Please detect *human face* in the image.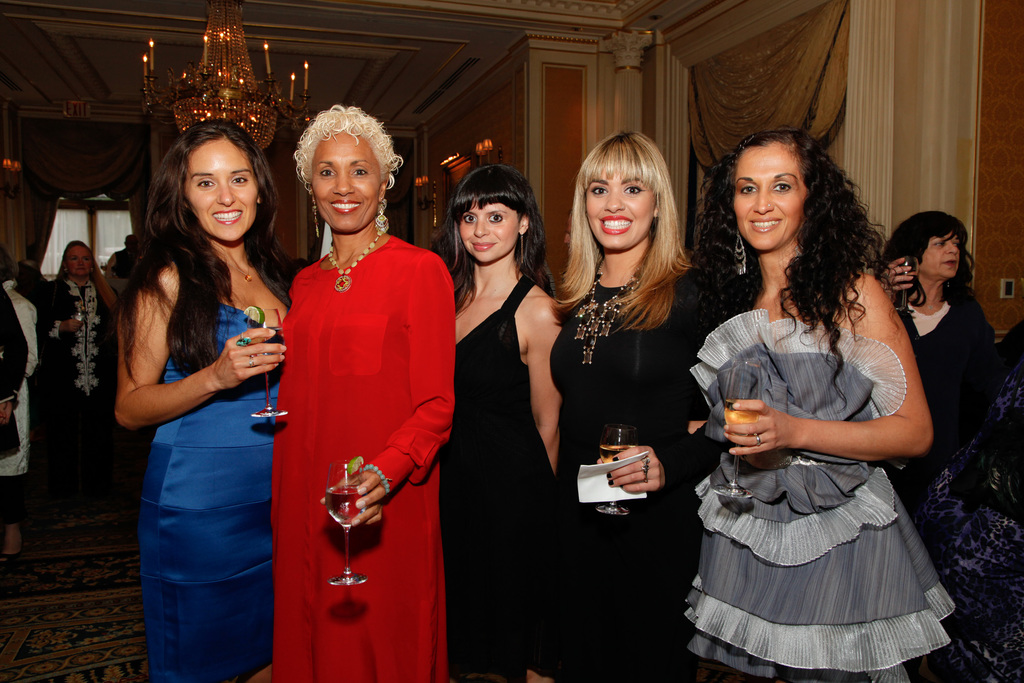
select_region(460, 201, 516, 263).
